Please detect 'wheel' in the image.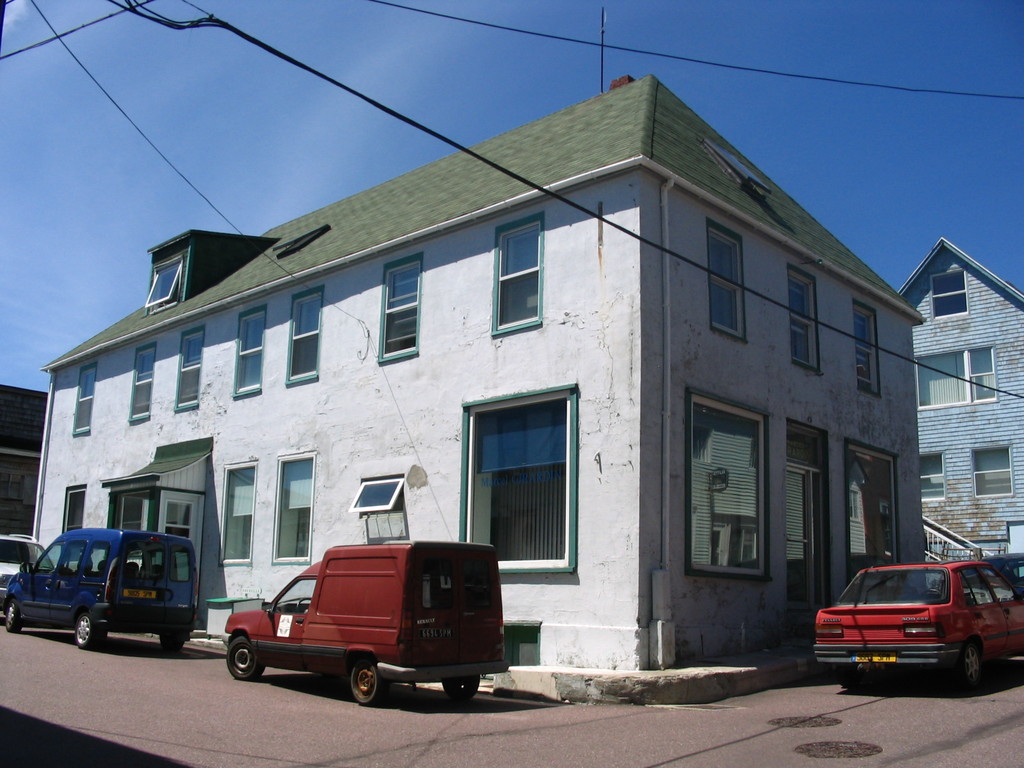
region(74, 616, 107, 652).
